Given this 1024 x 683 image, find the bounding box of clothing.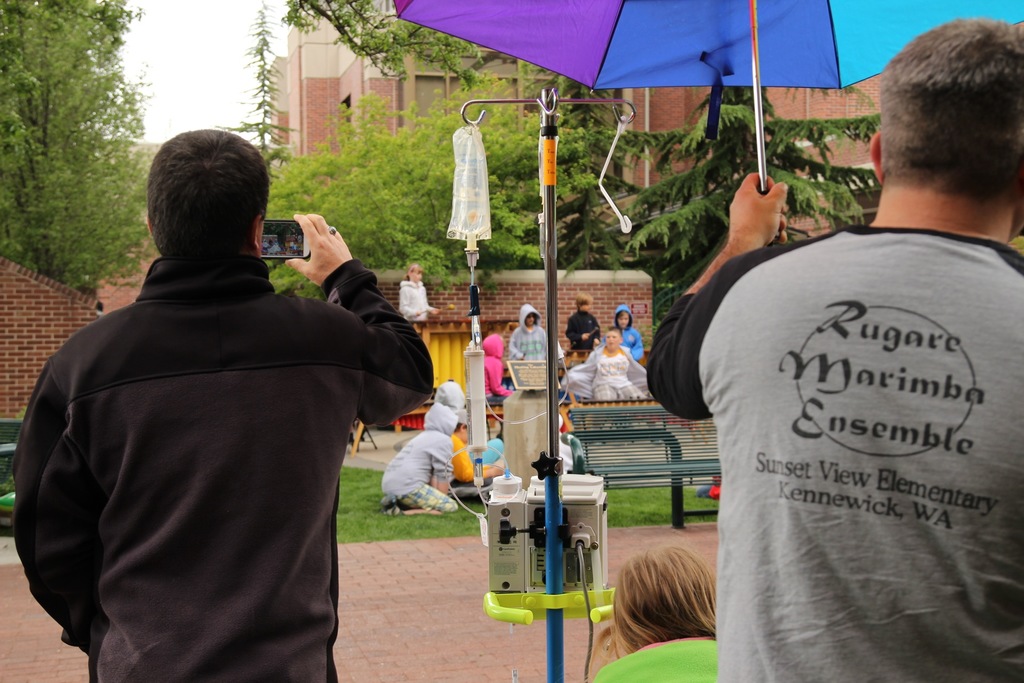
bbox=(485, 335, 514, 406).
